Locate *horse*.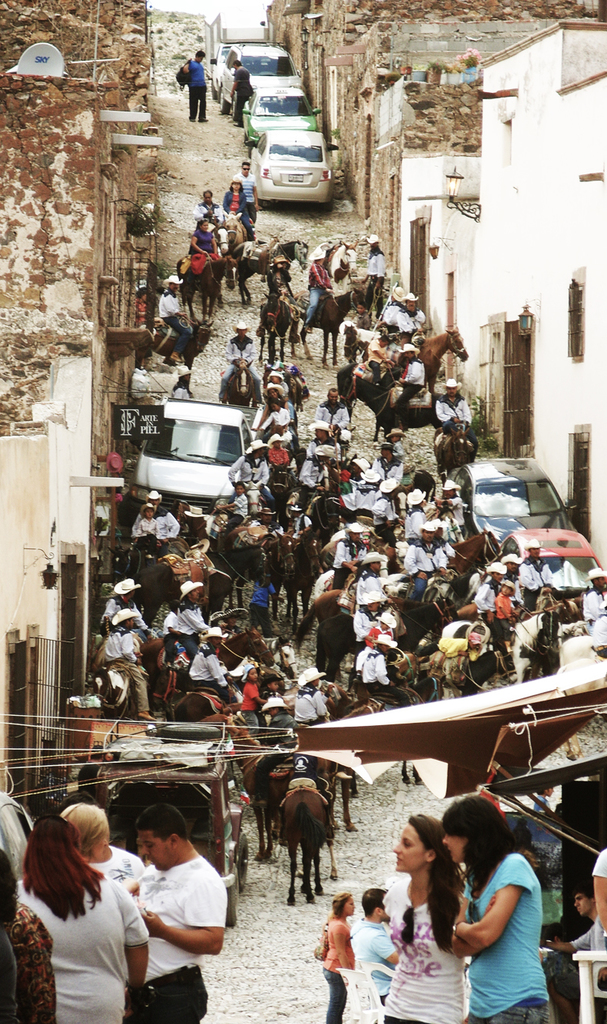
Bounding box: (x1=230, y1=237, x2=312, y2=305).
